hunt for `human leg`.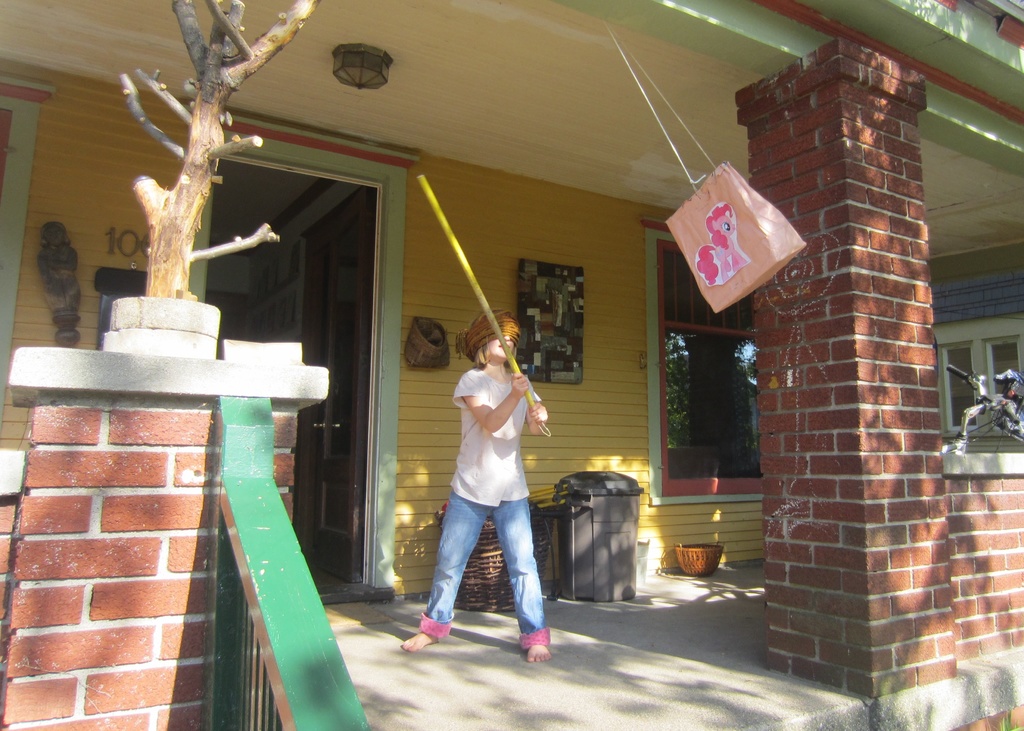
Hunted down at <bbox>400, 486, 488, 648</bbox>.
